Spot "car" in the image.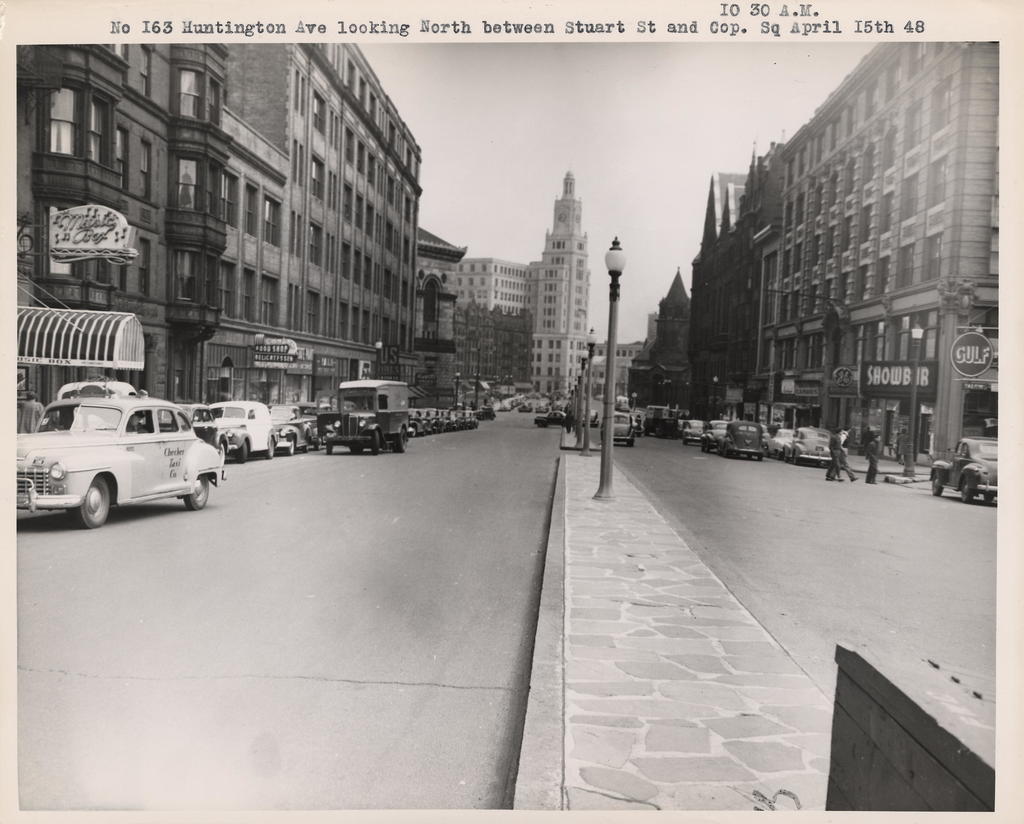
"car" found at (582, 409, 602, 427).
